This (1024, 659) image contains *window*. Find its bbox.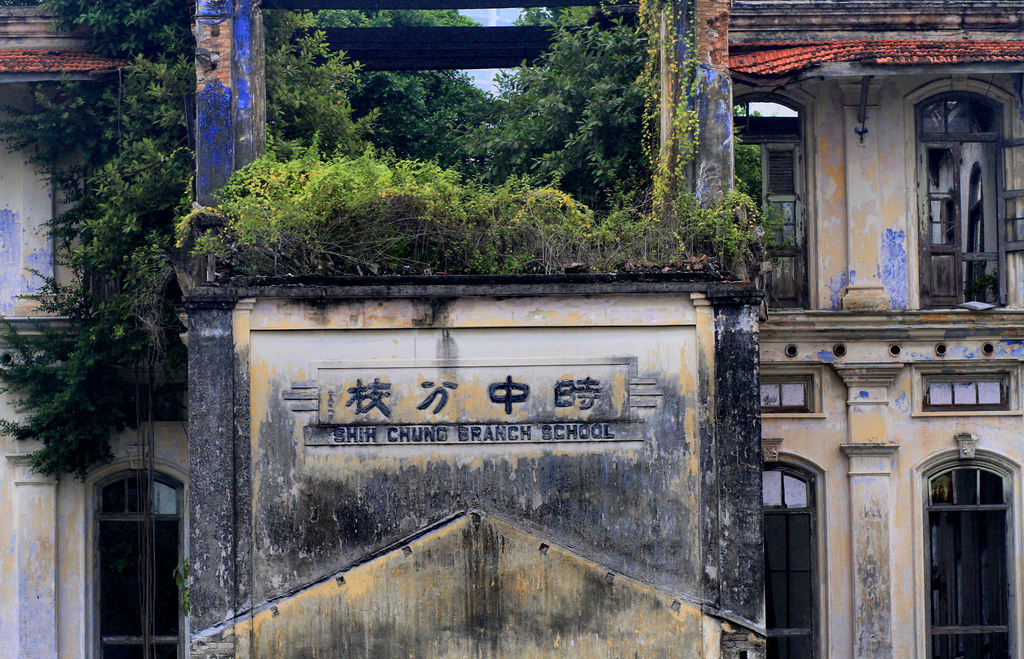
(92, 464, 181, 658).
